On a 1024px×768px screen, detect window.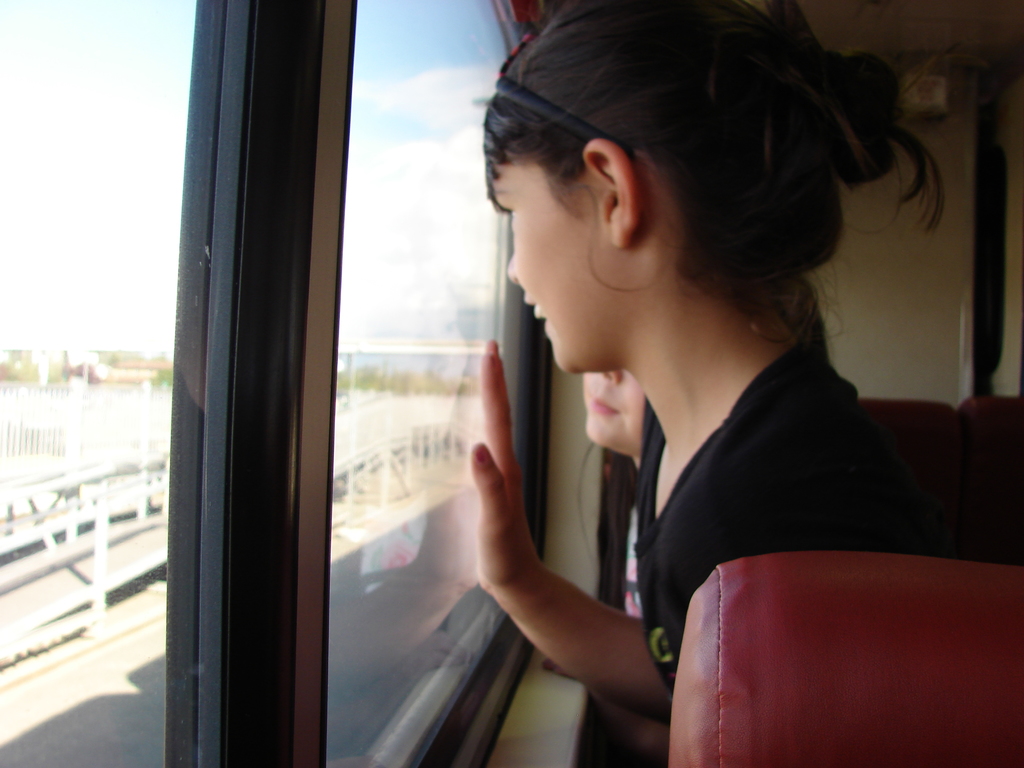
locate(0, 0, 551, 767).
